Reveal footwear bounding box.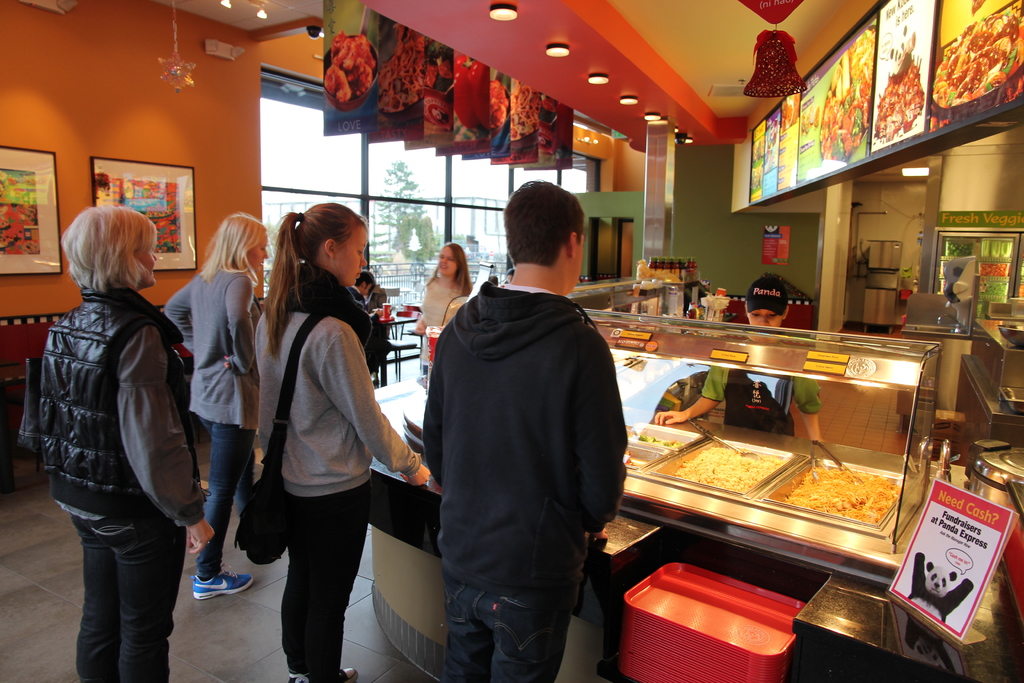
Revealed: [292,666,356,682].
